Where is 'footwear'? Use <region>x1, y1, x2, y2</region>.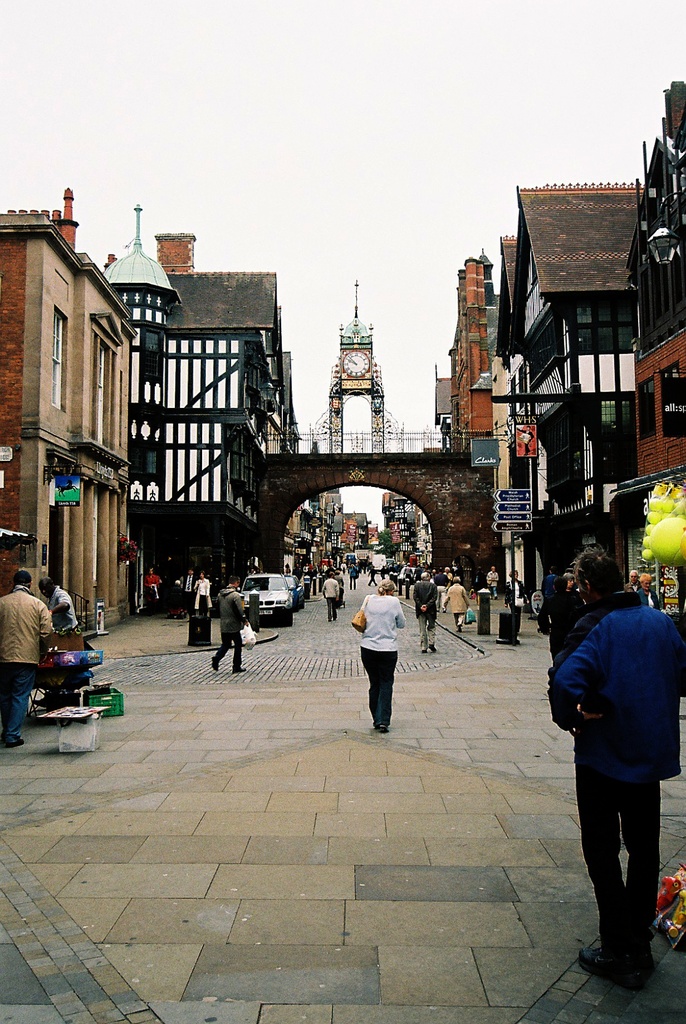
<region>0, 735, 21, 749</region>.
